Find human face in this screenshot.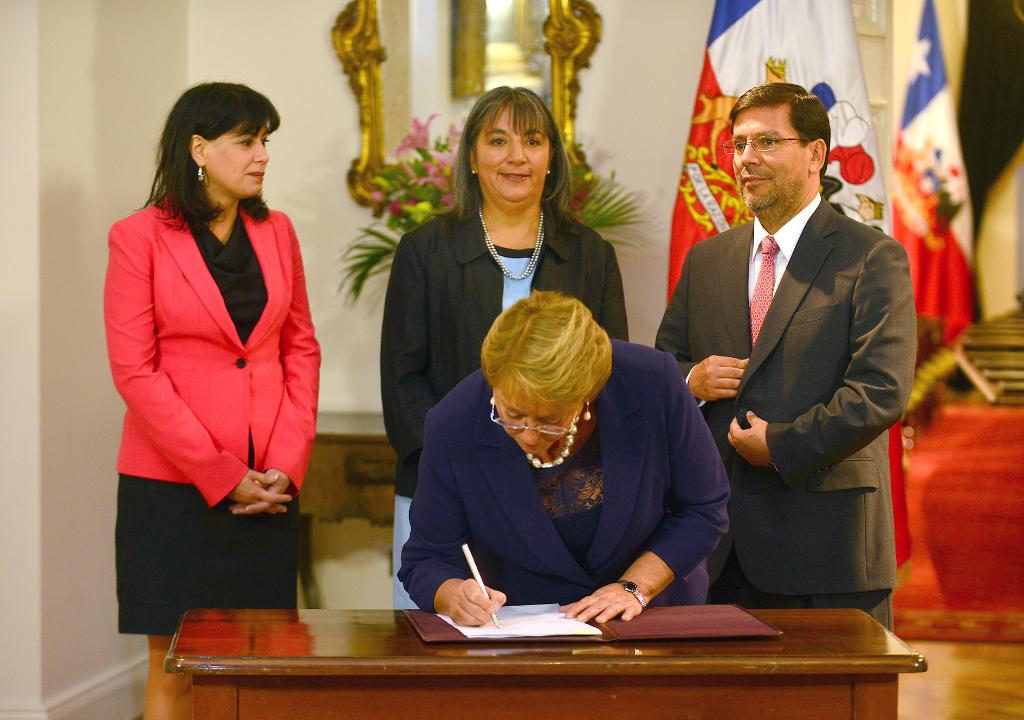
The bounding box for human face is rect(731, 106, 808, 211).
